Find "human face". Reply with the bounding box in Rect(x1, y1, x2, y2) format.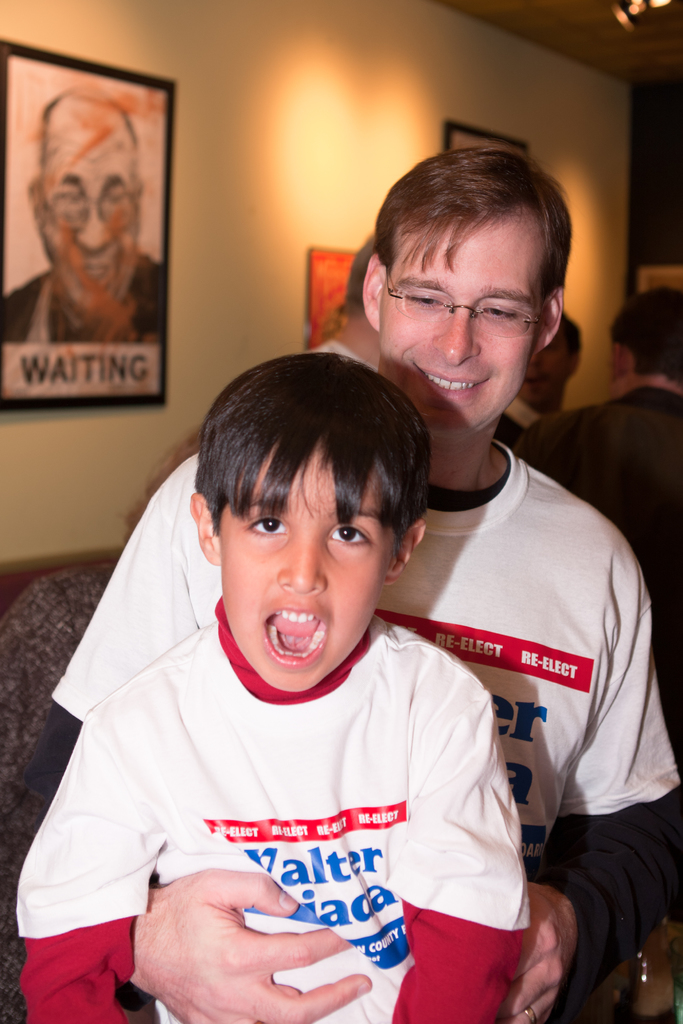
Rect(42, 109, 140, 321).
